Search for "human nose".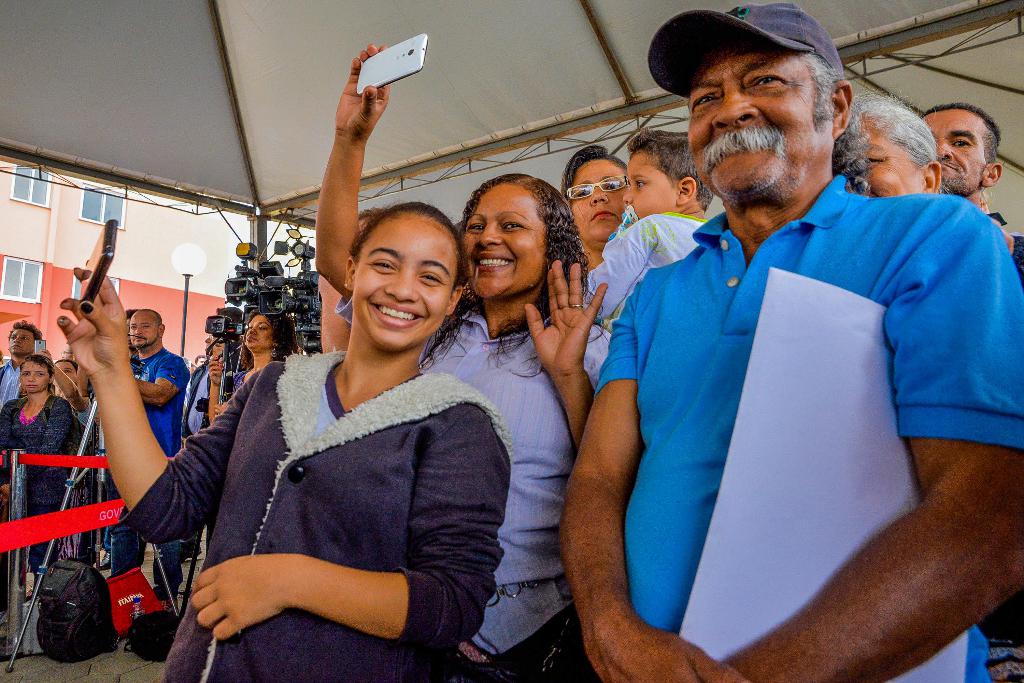
Found at x1=12, y1=333, x2=21, y2=344.
